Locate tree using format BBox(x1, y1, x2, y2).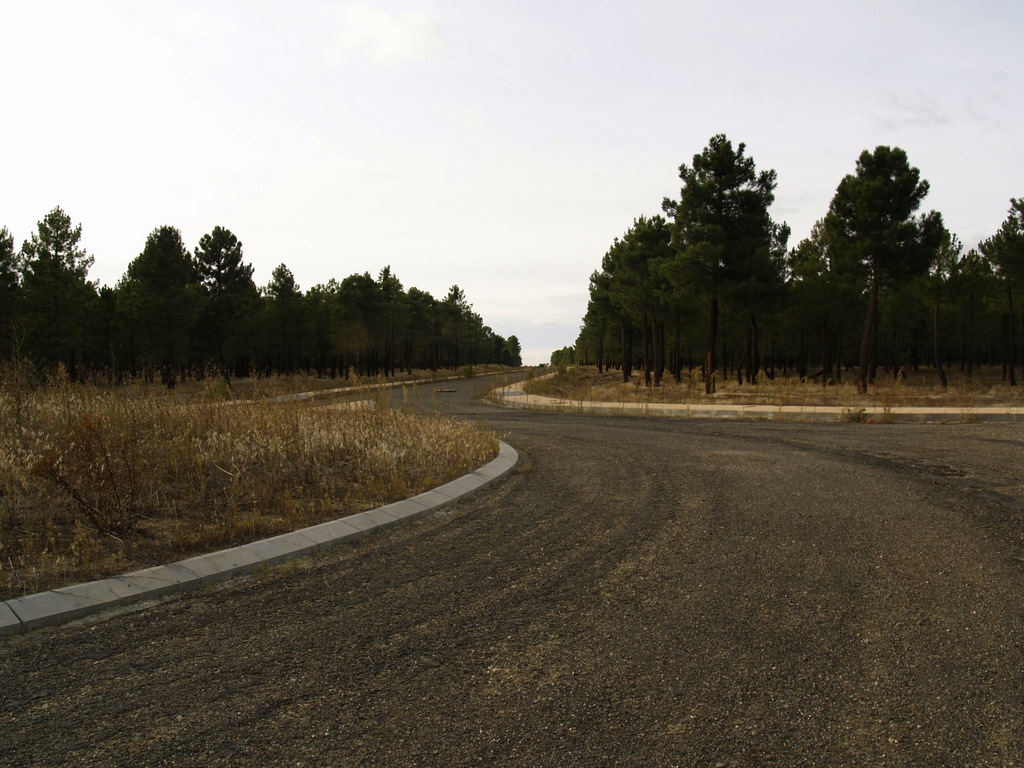
BBox(606, 114, 804, 382).
